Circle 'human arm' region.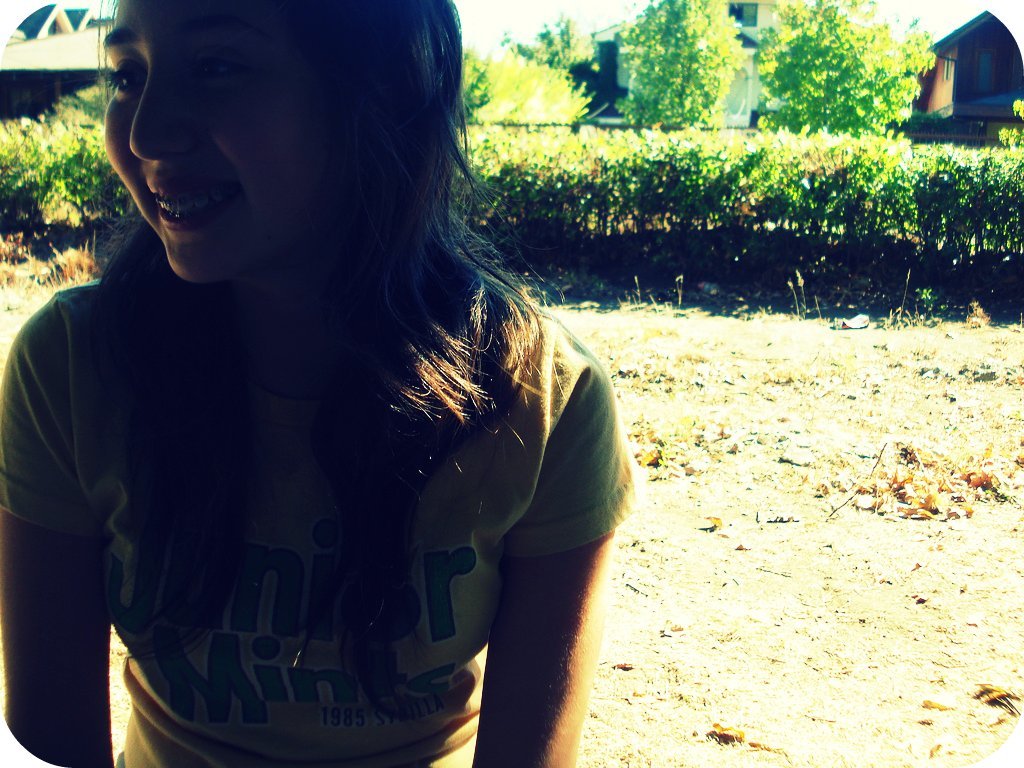
Region: [479, 381, 610, 752].
